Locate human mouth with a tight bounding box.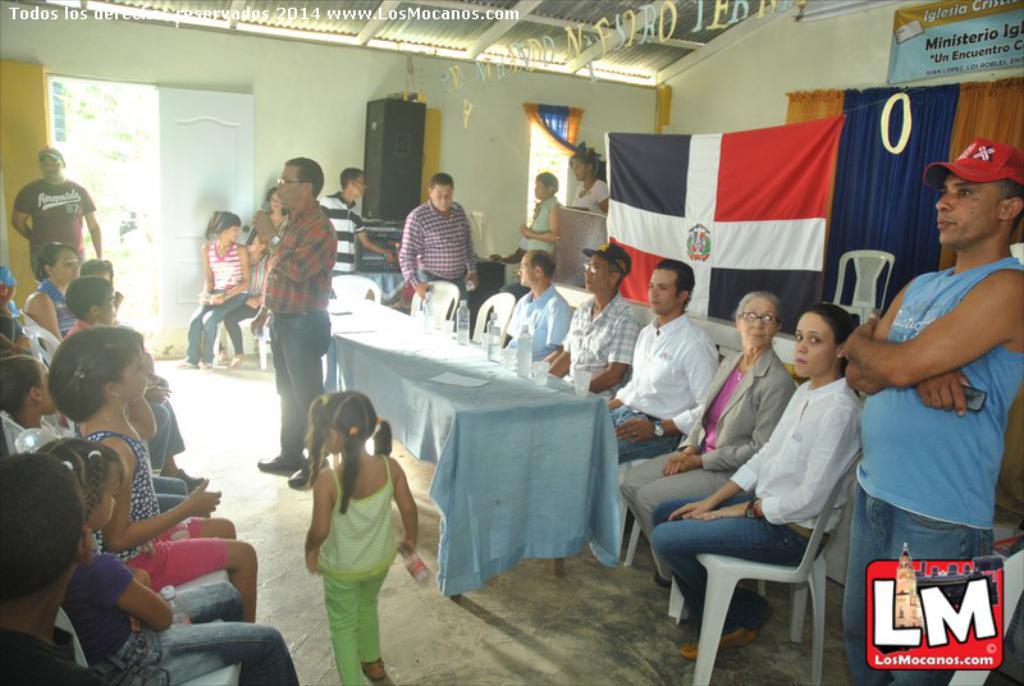
bbox=(751, 331, 764, 340).
